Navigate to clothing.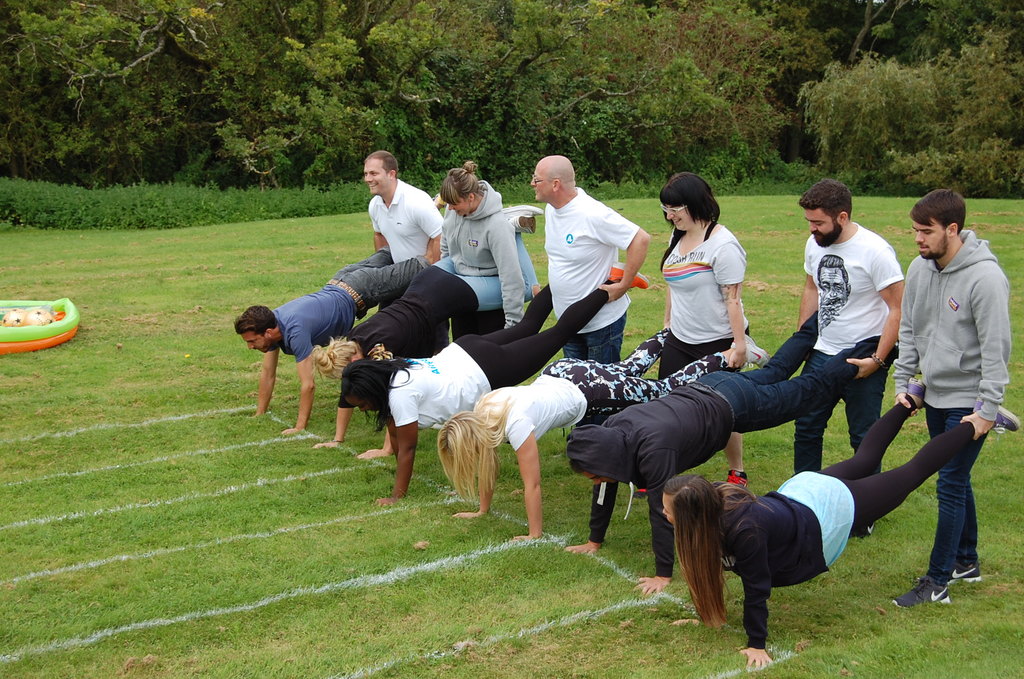
Navigation target: Rect(528, 181, 639, 367).
